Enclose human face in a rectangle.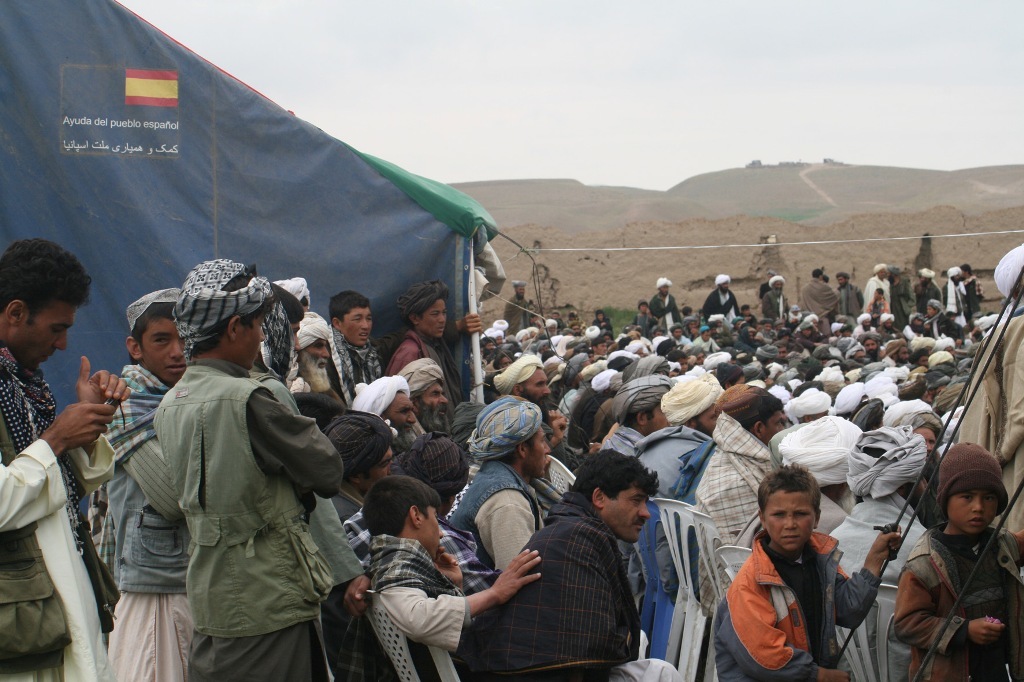
[484, 341, 493, 352].
